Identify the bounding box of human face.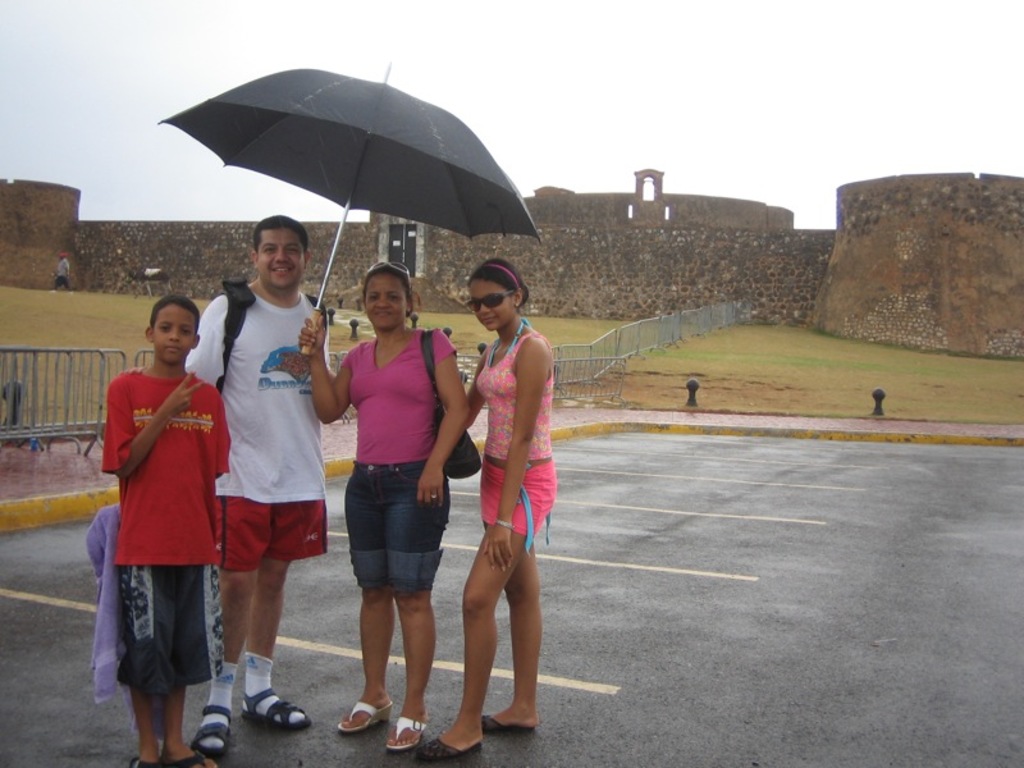
select_region(366, 270, 402, 339).
